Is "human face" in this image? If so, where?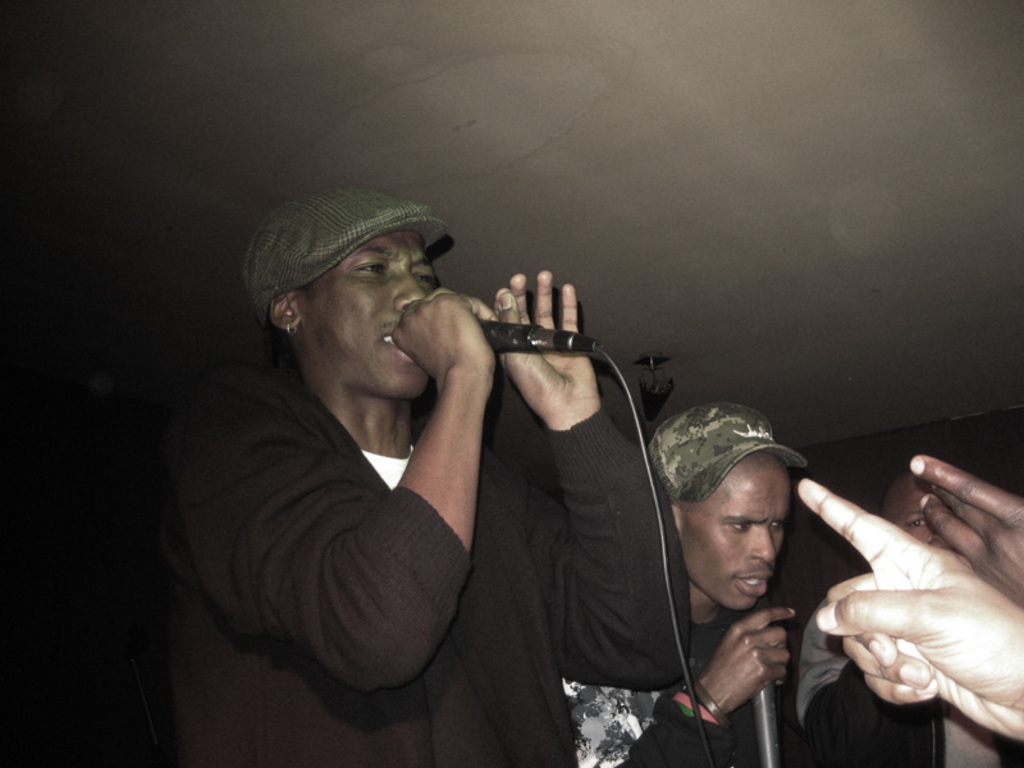
Yes, at 297, 225, 456, 388.
